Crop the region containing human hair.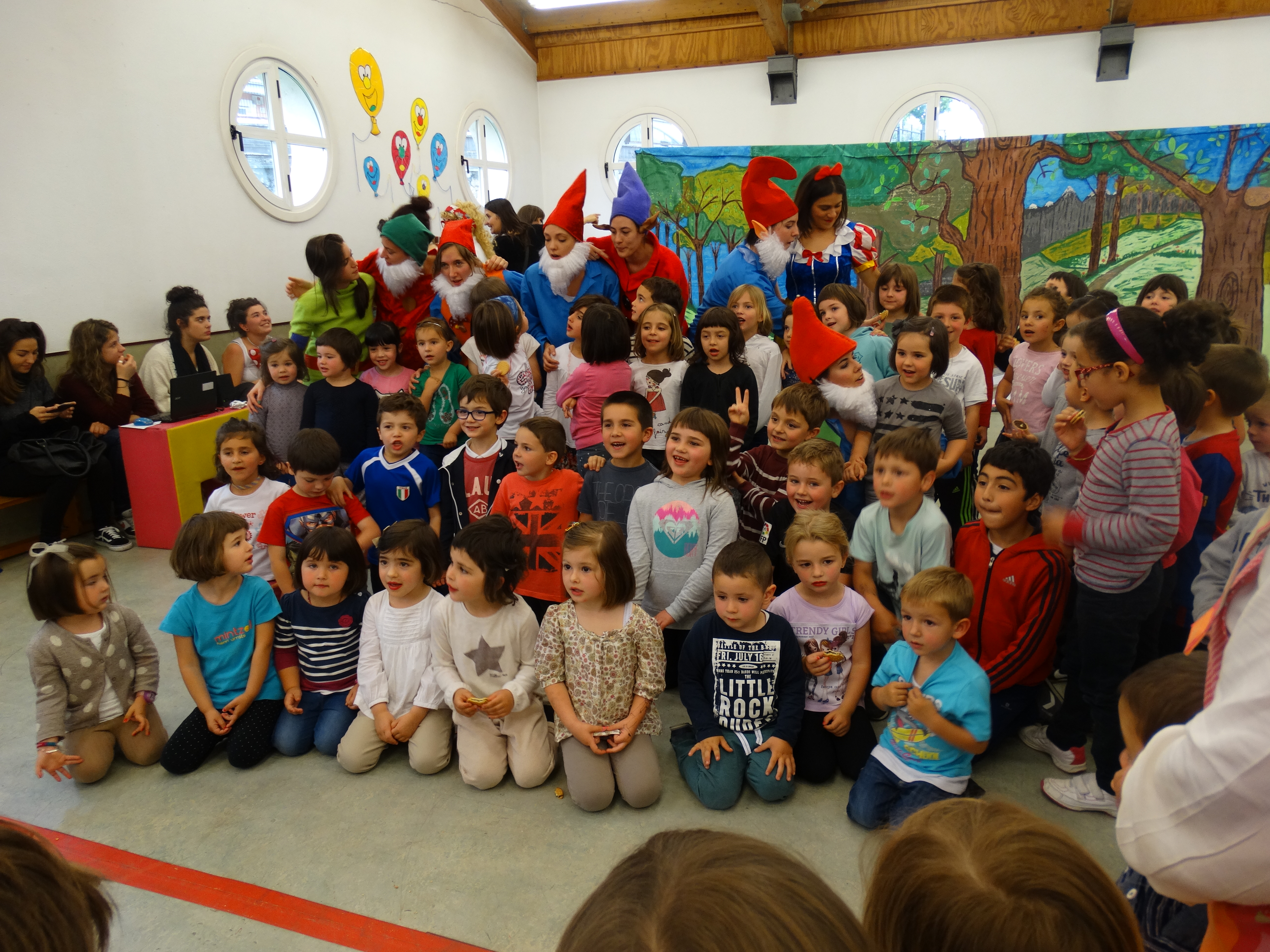
Crop region: bbox(41, 125, 62, 143).
